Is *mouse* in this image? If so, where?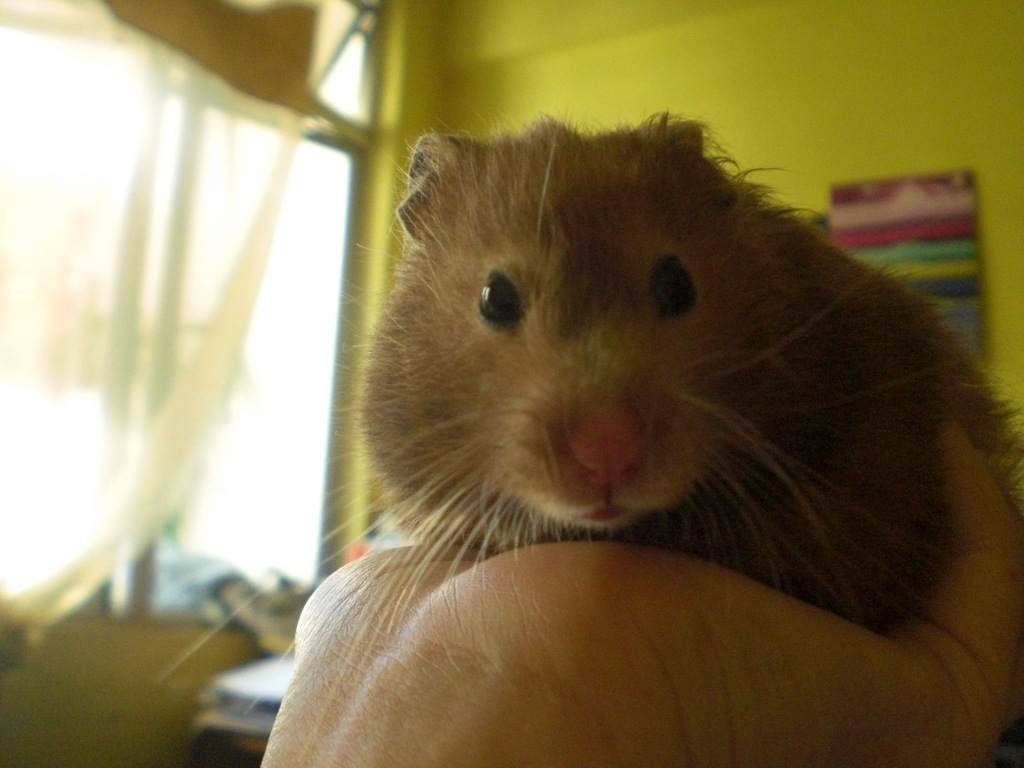
Yes, at region(159, 120, 1023, 743).
